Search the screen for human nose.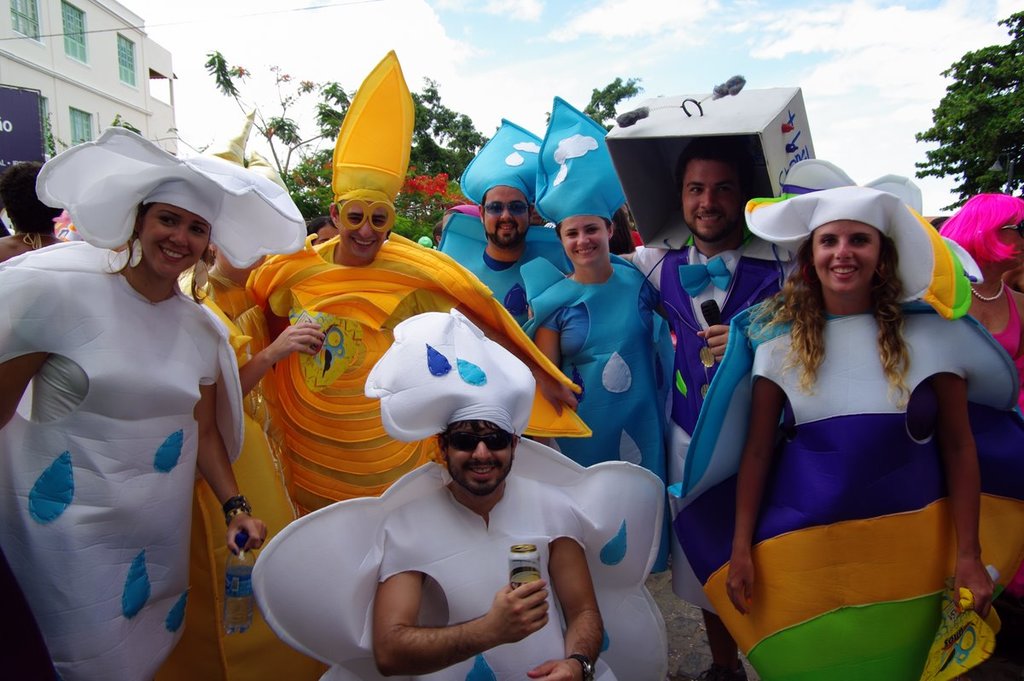
Found at (left=474, top=440, right=492, bottom=457).
